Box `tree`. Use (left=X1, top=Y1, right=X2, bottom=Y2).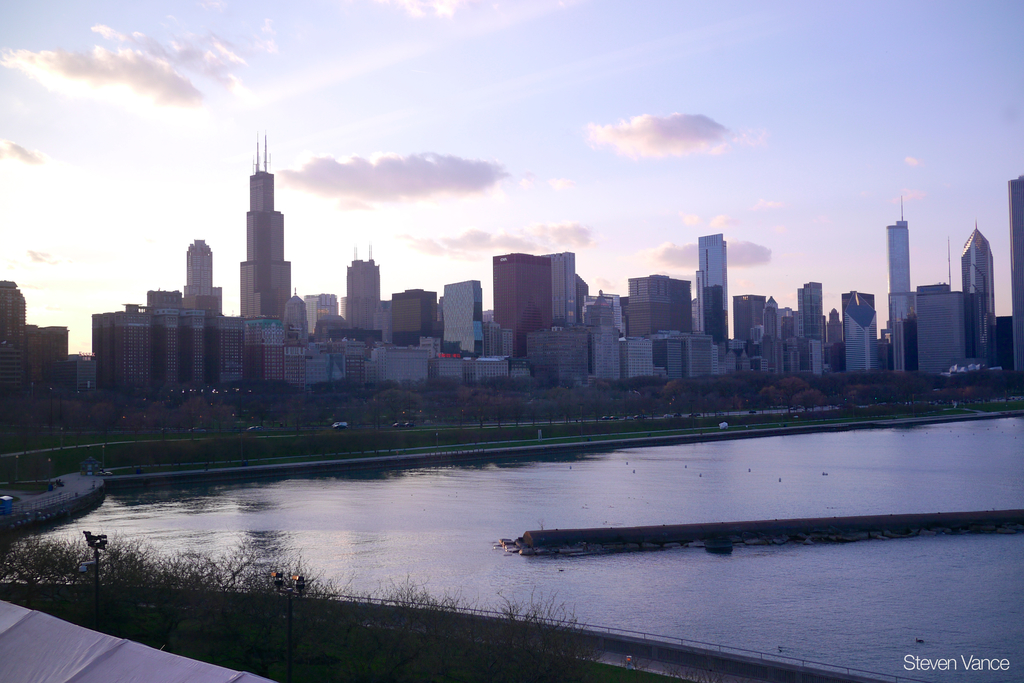
(left=572, top=390, right=602, bottom=431).
